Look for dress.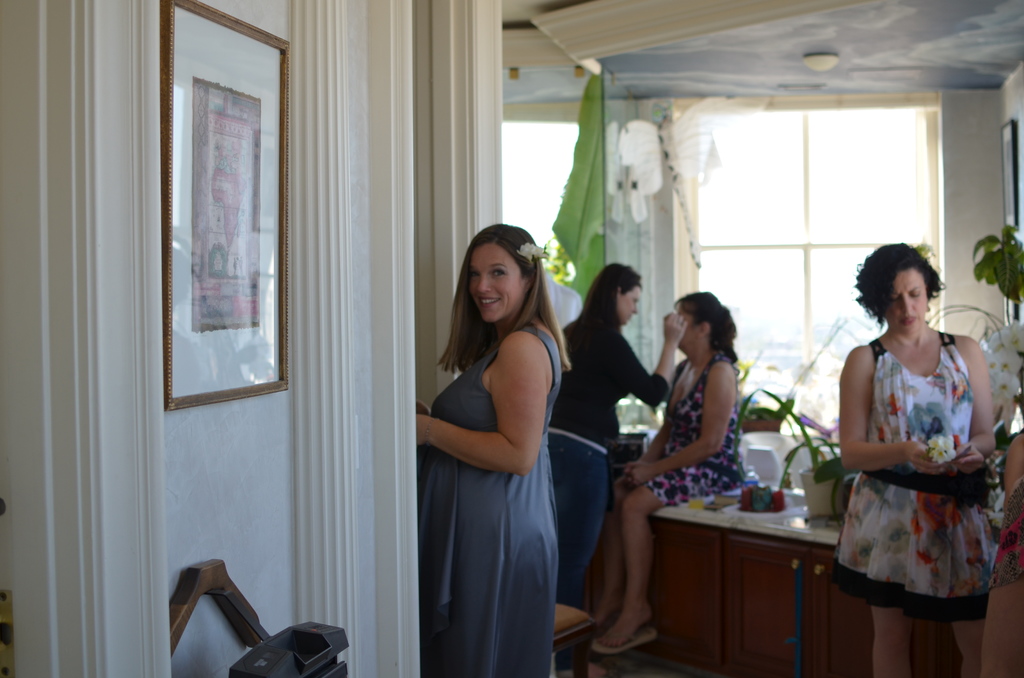
Found: left=831, top=332, right=990, bottom=624.
